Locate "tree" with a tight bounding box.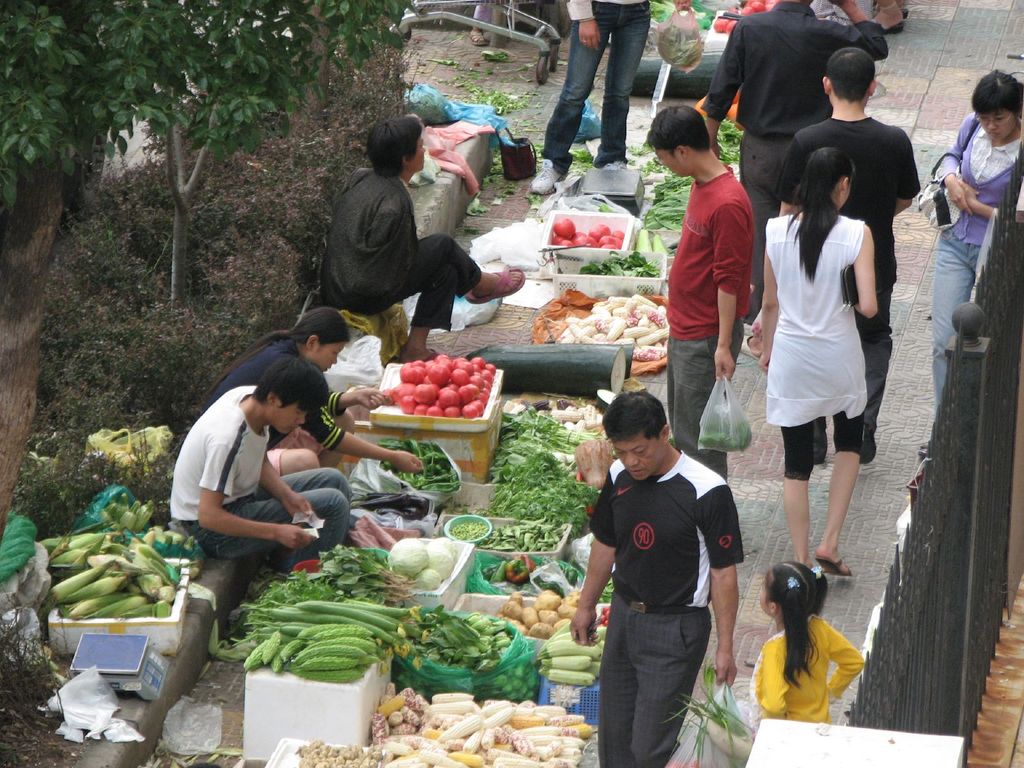
[0, 0, 96, 532].
